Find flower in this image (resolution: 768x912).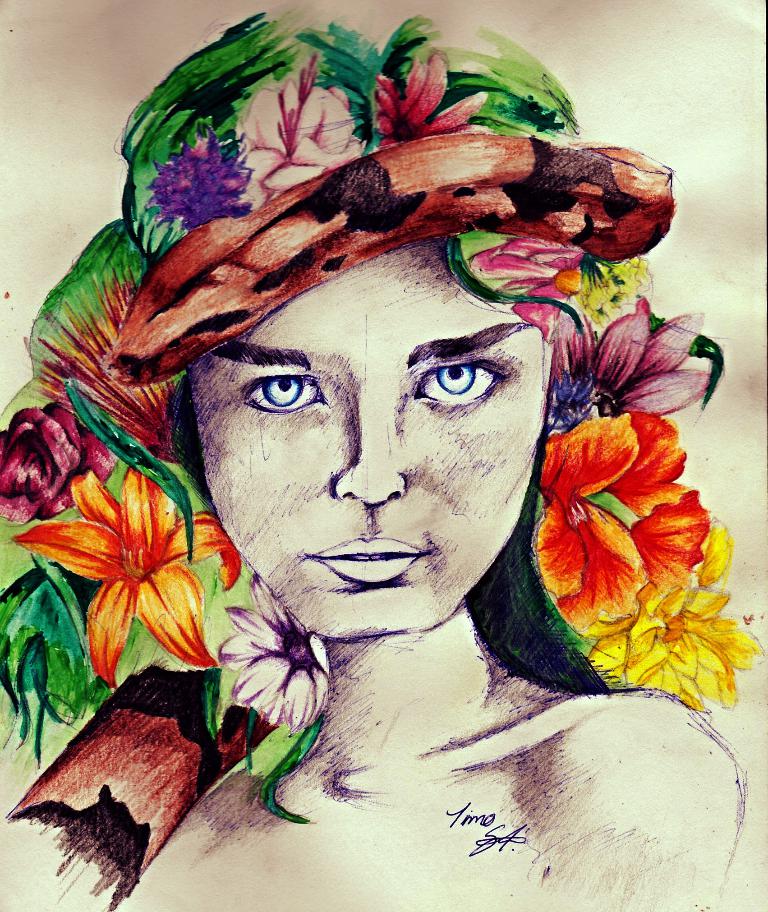
region(141, 132, 249, 233).
